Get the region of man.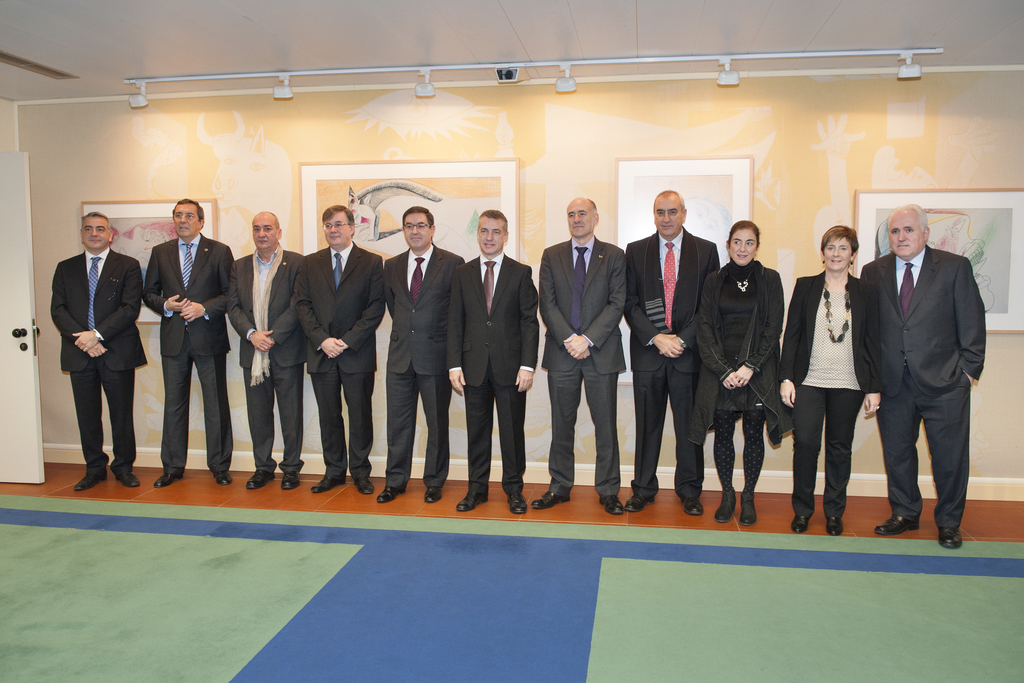
51, 174, 145, 491.
